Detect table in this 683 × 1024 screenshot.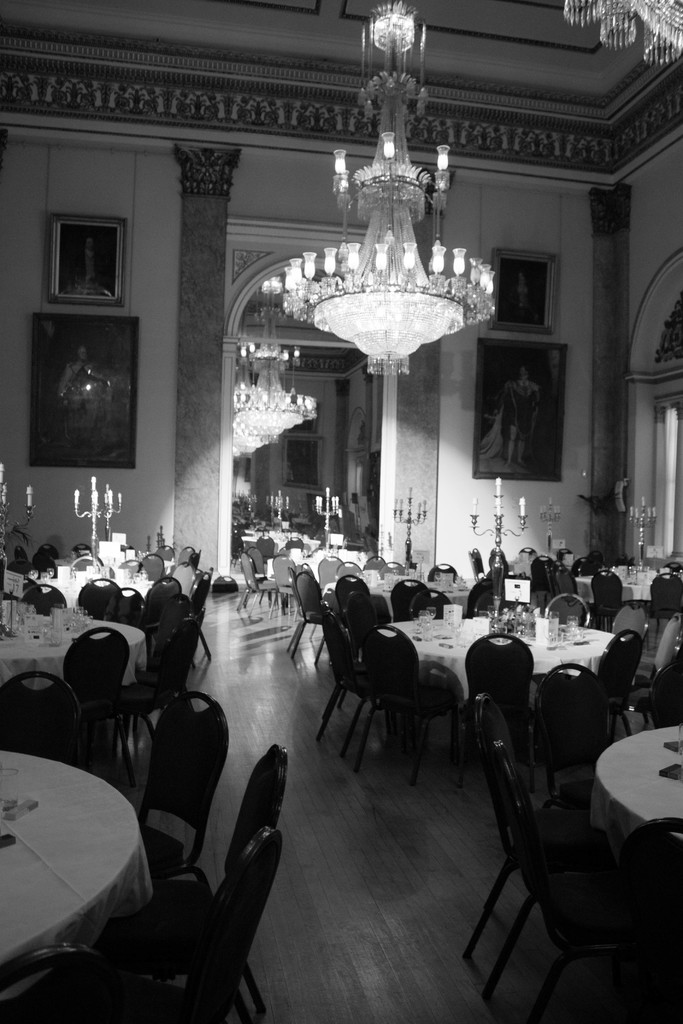
Detection: x1=29 y1=563 x2=158 y2=614.
